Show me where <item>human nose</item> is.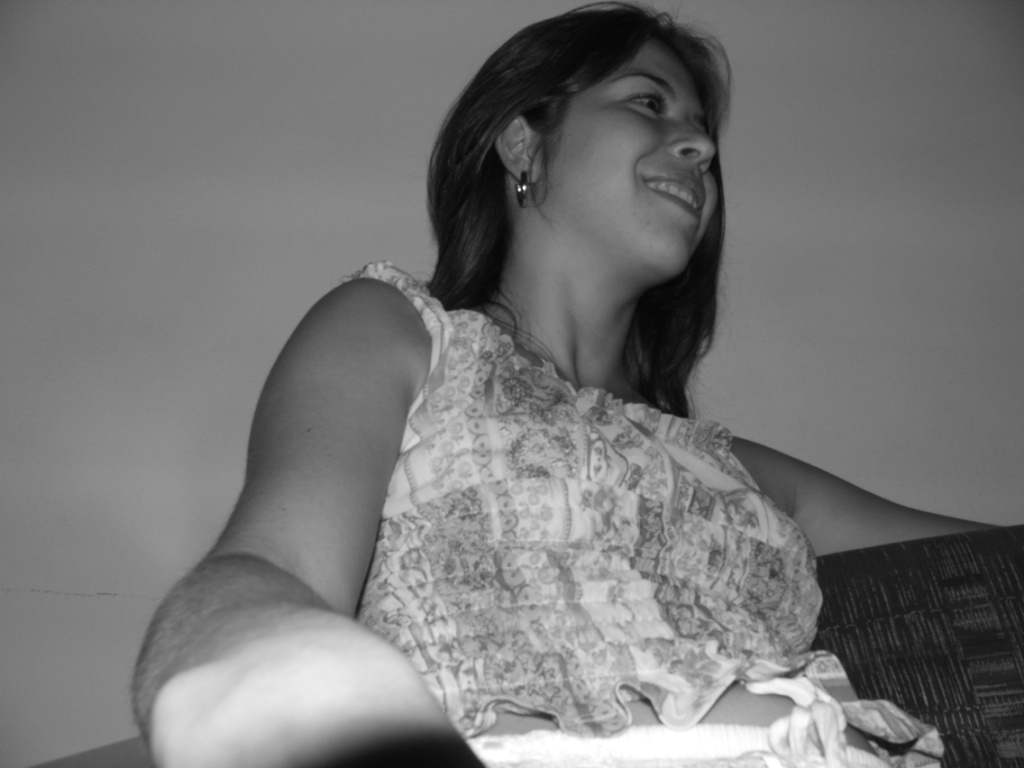
<item>human nose</item> is at 670 114 720 169.
